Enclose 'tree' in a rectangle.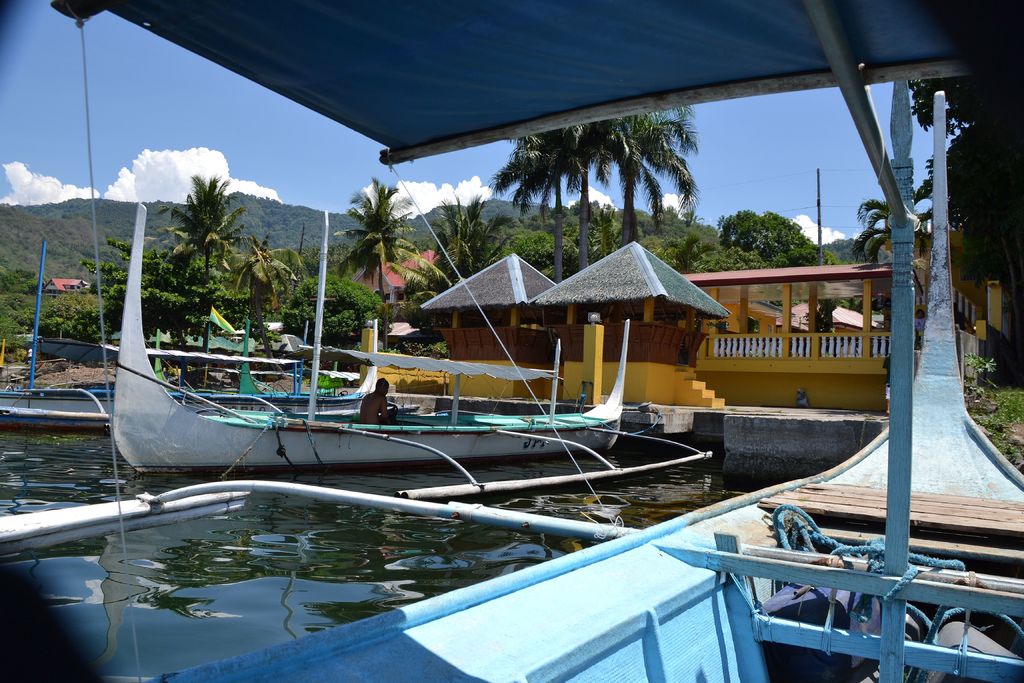
[x1=849, y1=197, x2=934, y2=264].
